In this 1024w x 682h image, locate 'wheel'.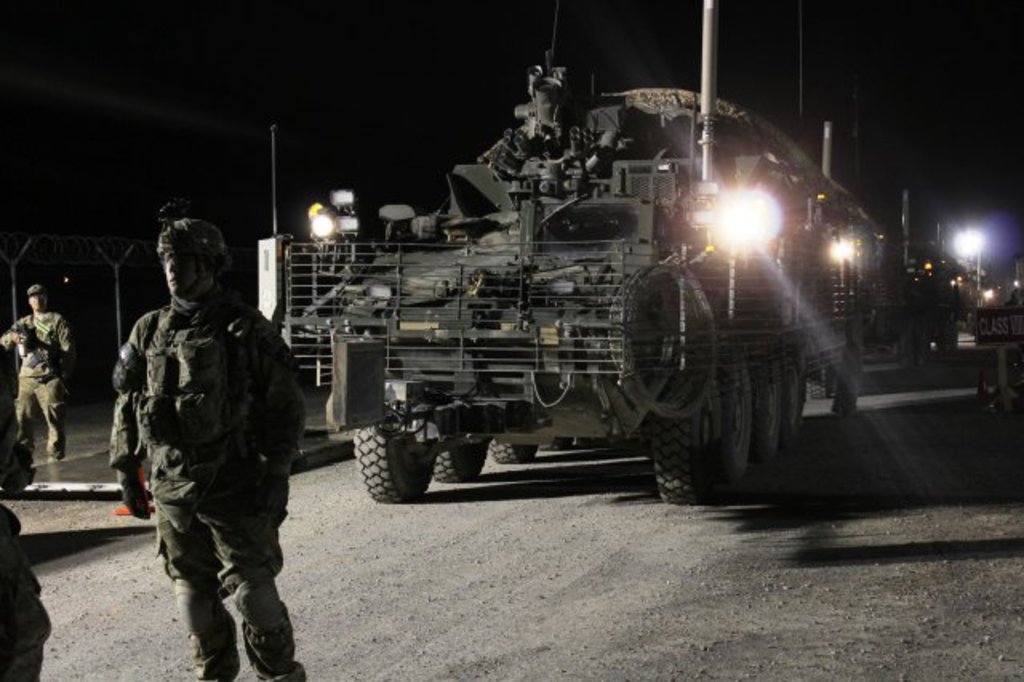
Bounding box: 408/416/486/483.
